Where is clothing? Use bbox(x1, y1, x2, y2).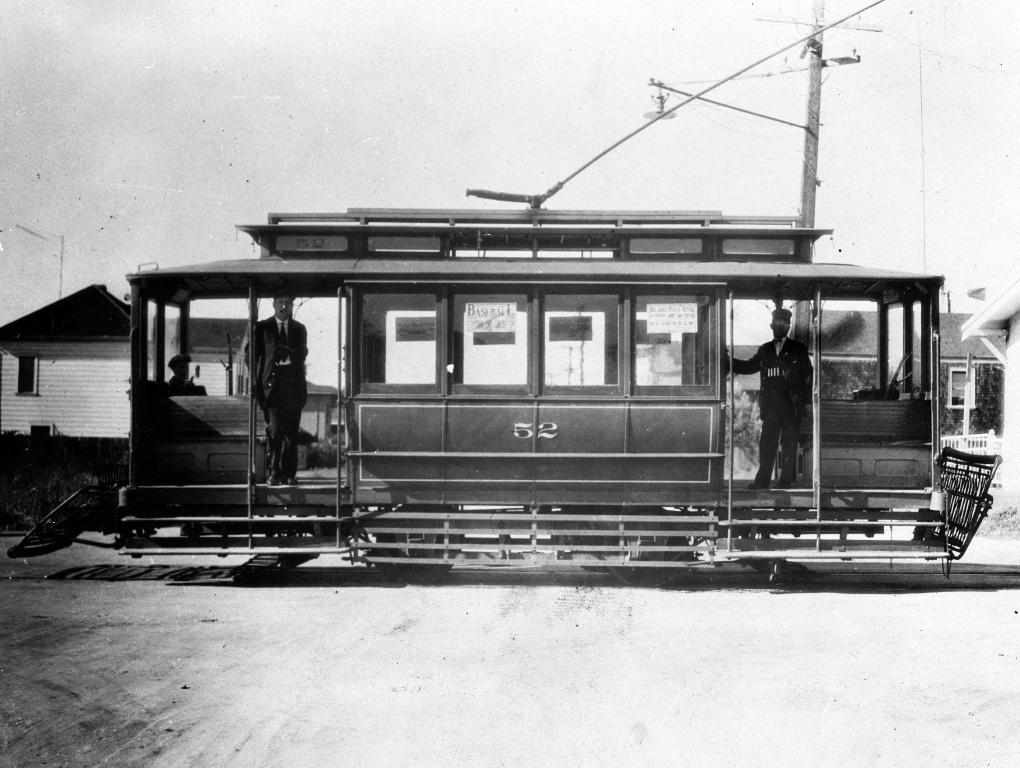
bbox(161, 380, 203, 397).
